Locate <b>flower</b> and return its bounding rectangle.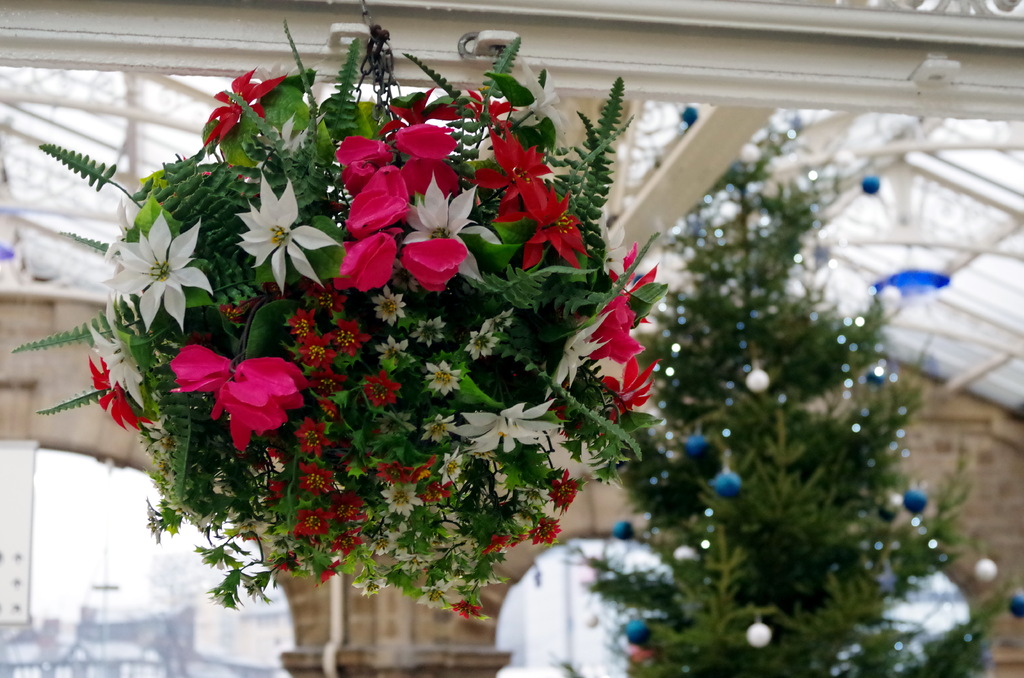
box(365, 371, 401, 402).
